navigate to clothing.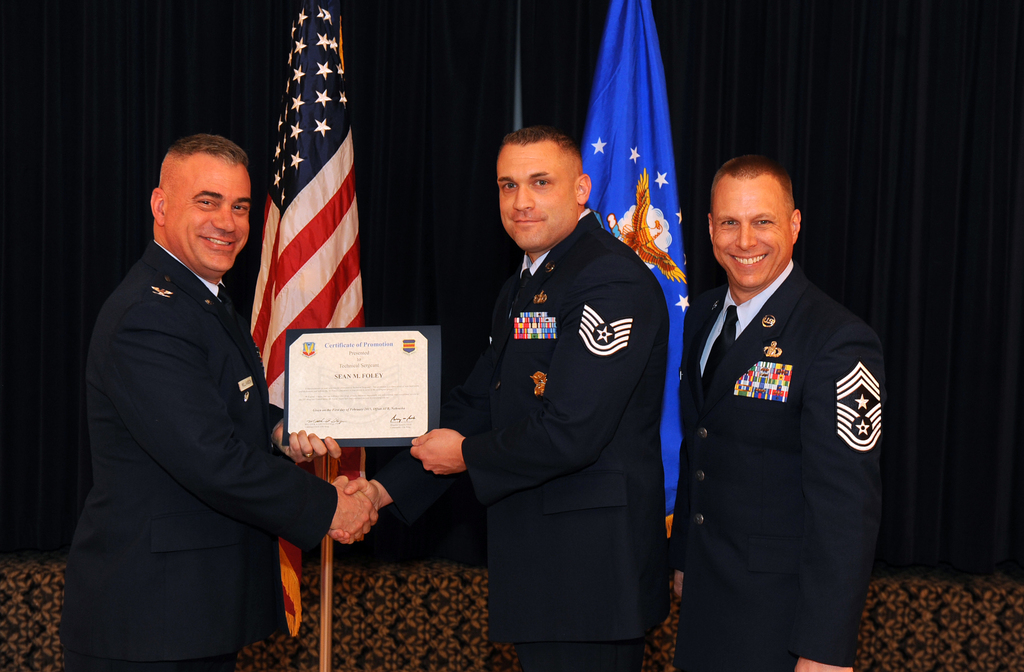
Navigation target: (x1=381, y1=201, x2=662, y2=671).
